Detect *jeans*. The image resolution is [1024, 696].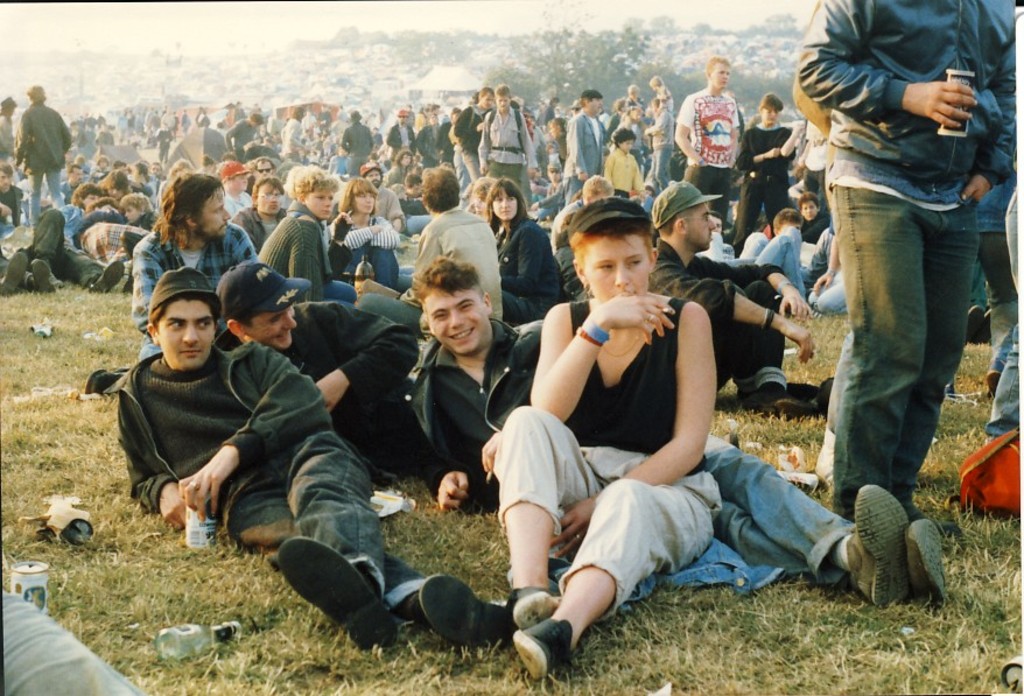
rect(28, 169, 64, 226).
